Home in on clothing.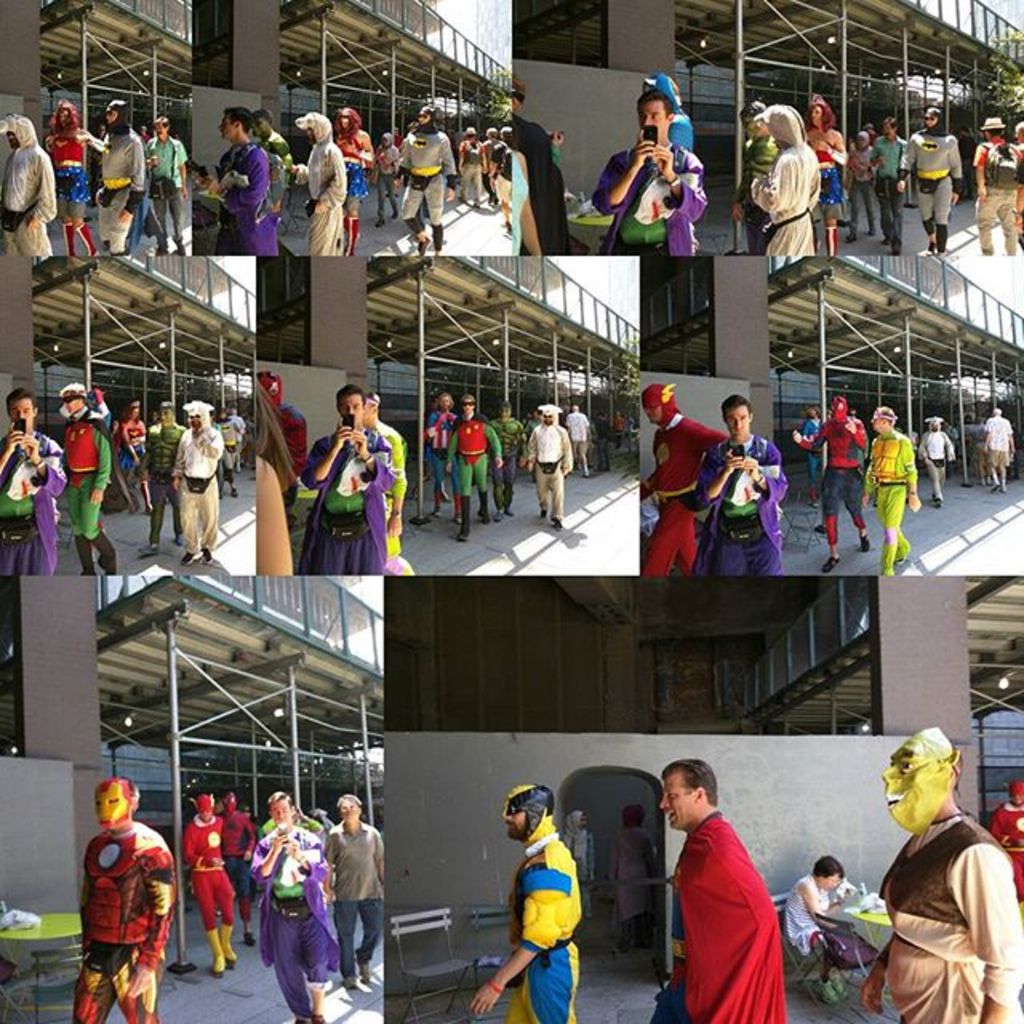
Homed in at region(326, 821, 384, 976).
